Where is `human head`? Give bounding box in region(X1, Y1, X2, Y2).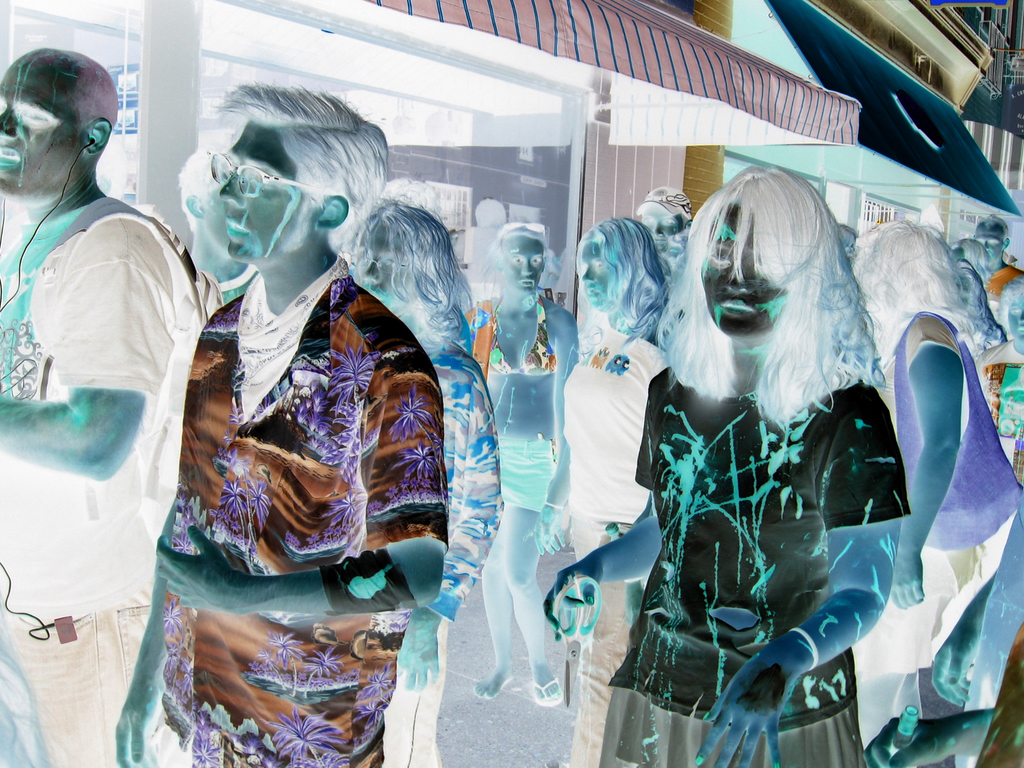
region(689, 164, 848, 347).
